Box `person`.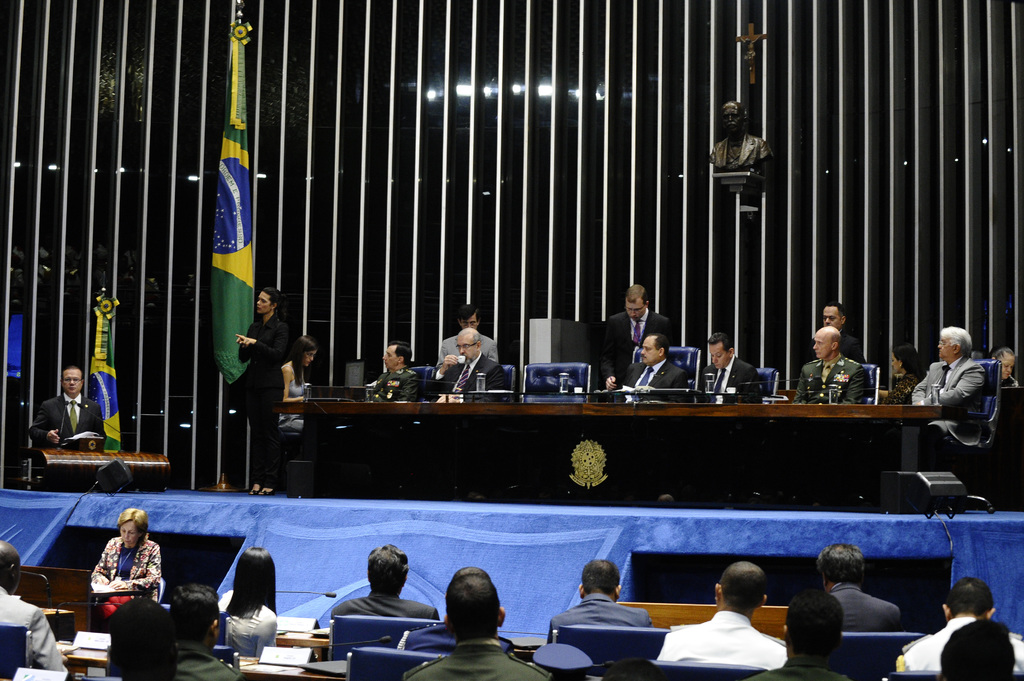
(937, 618, 1020, 678).
